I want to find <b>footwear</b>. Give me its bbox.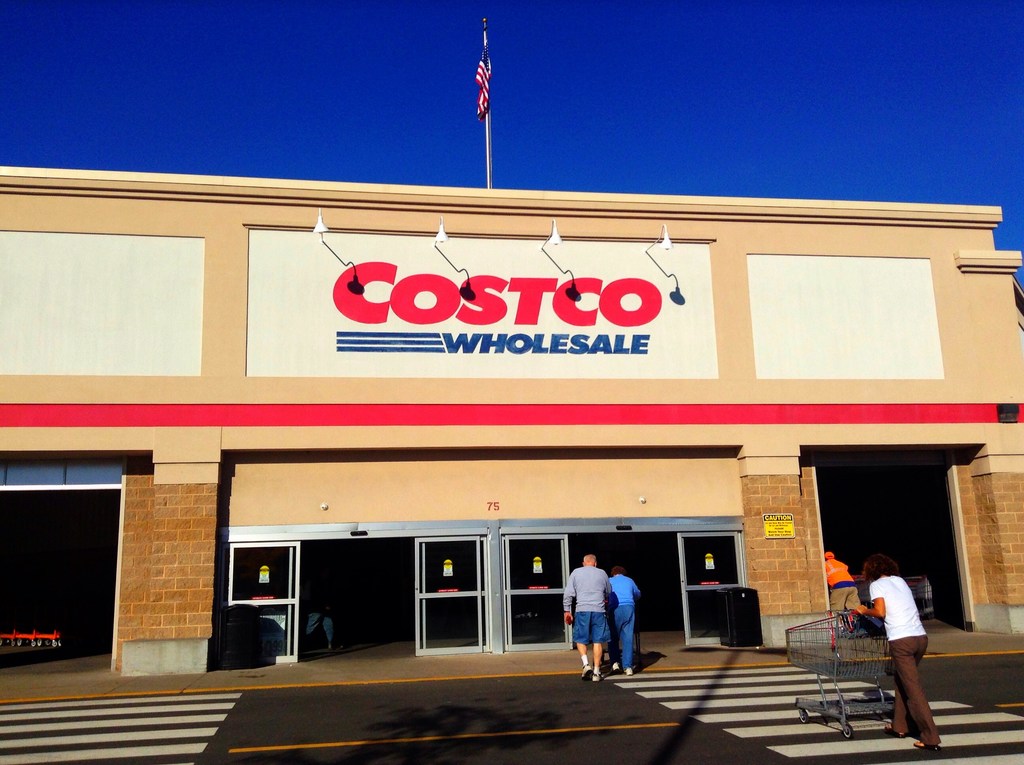
l=619, t=668, r=632, b=677.
